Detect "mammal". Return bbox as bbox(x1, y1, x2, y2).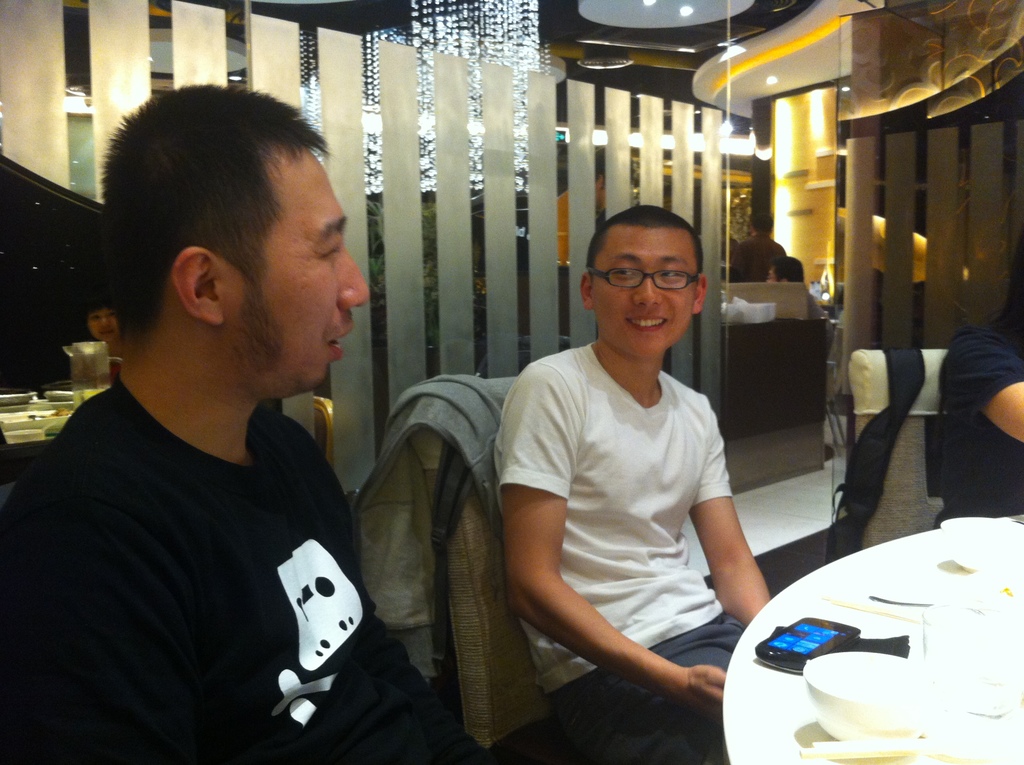
bbox(477, 196, 790, 739).
